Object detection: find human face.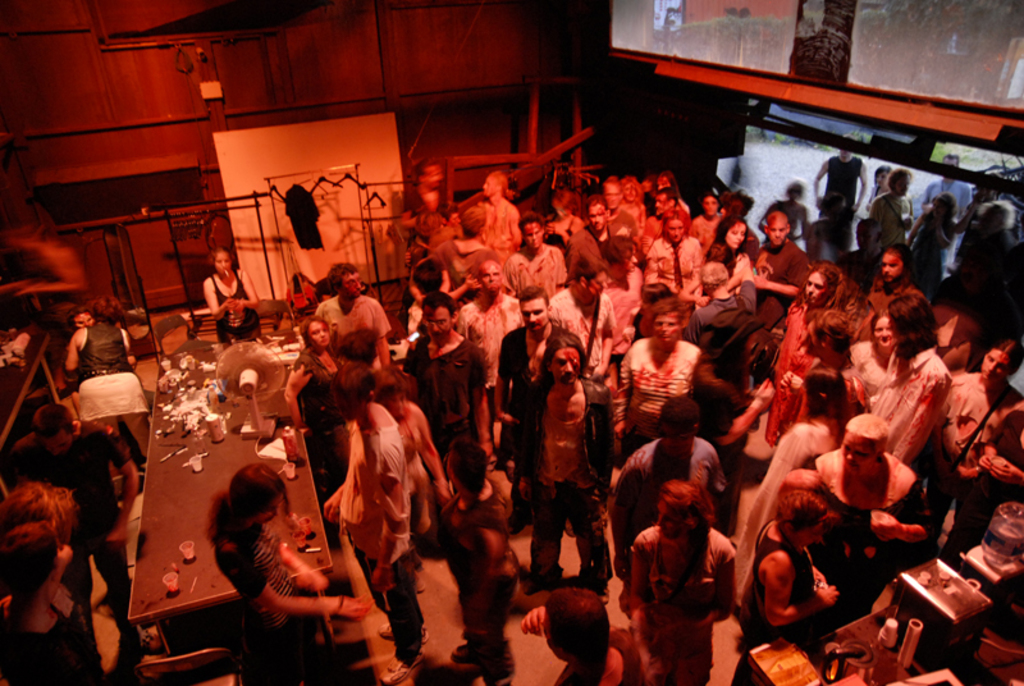
520 299 548 330.
